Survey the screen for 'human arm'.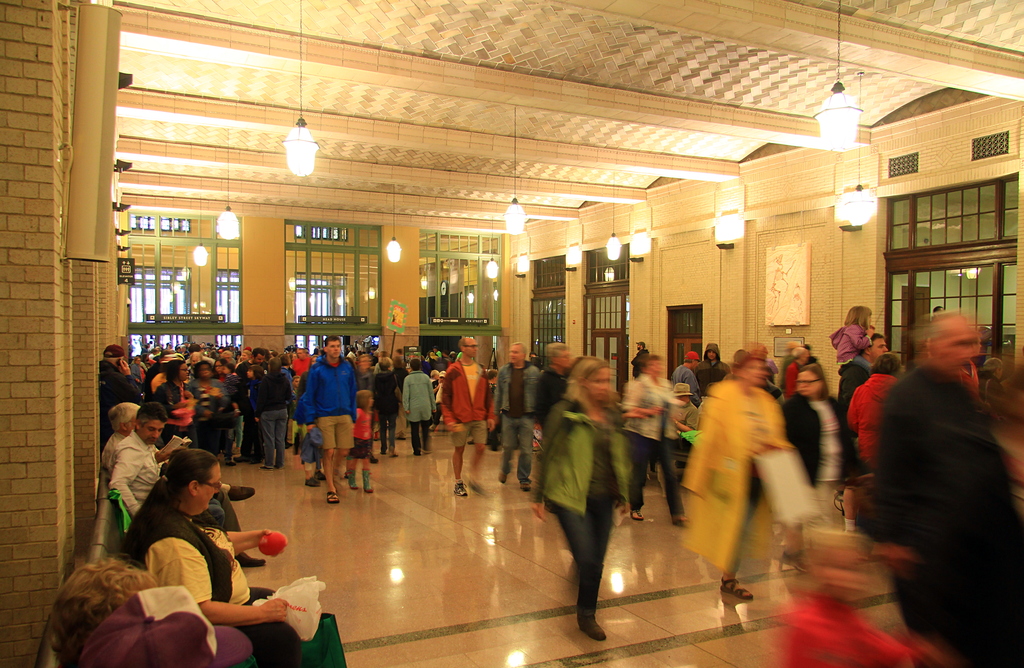
Survey found: detection(403, 373, 410, 413).
